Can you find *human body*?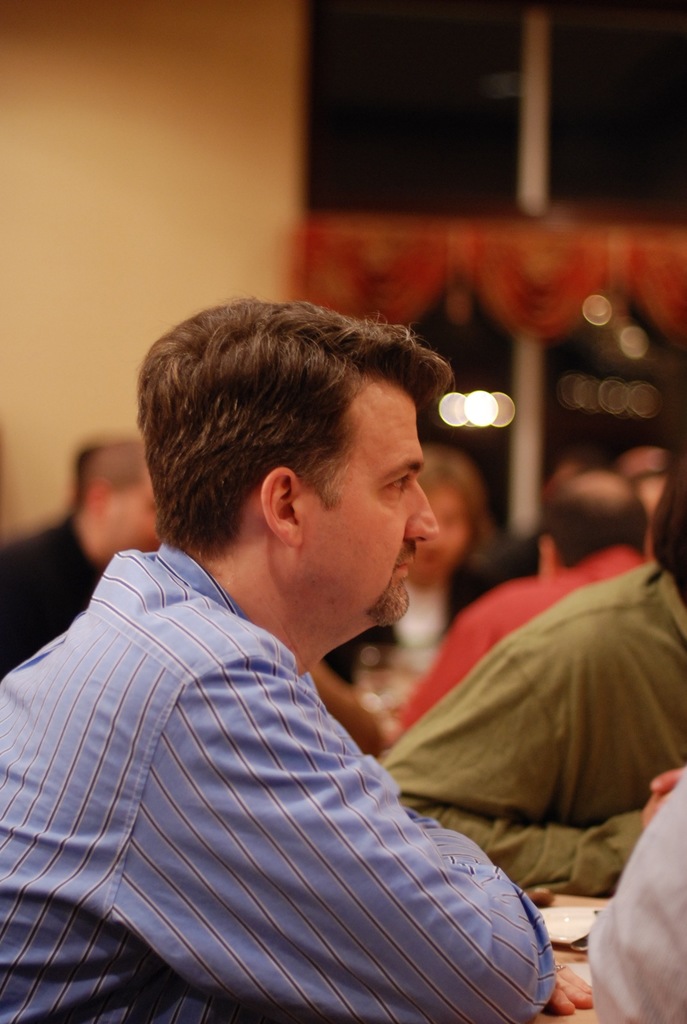
Yes, bounding box: <region>0, 285, 591, 1023</region>.
